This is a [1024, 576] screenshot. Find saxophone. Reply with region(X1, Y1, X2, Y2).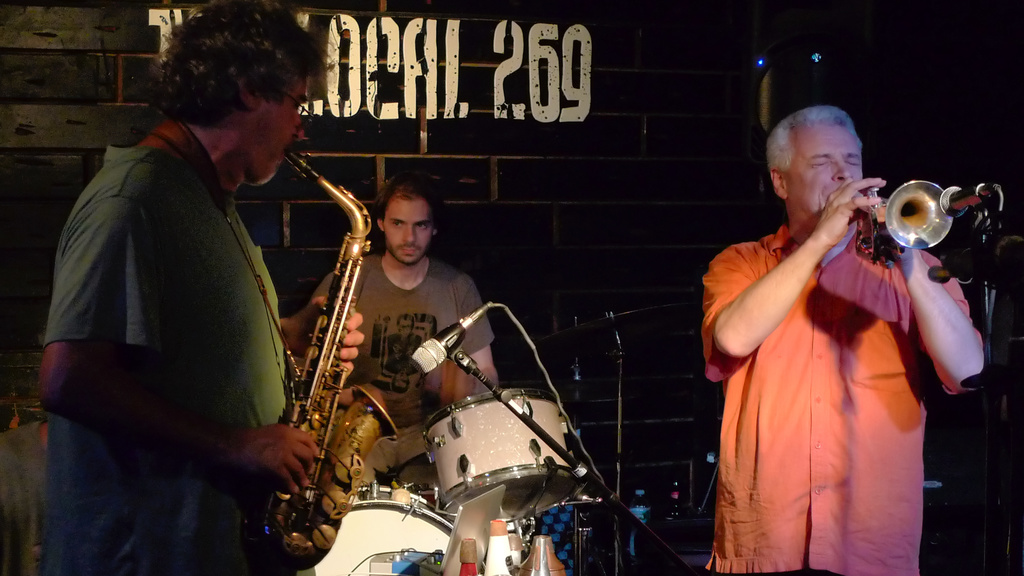
region(234, 154, 403, 565).
